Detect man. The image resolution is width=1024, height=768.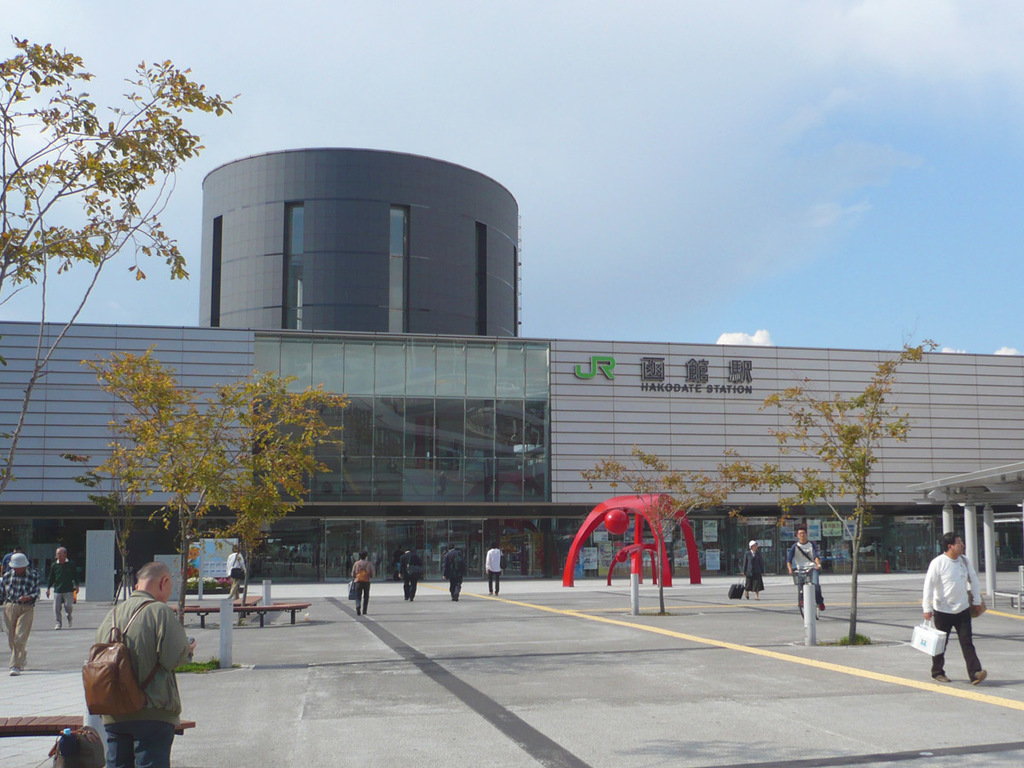
l=73, t=560, r=190, b=756.
